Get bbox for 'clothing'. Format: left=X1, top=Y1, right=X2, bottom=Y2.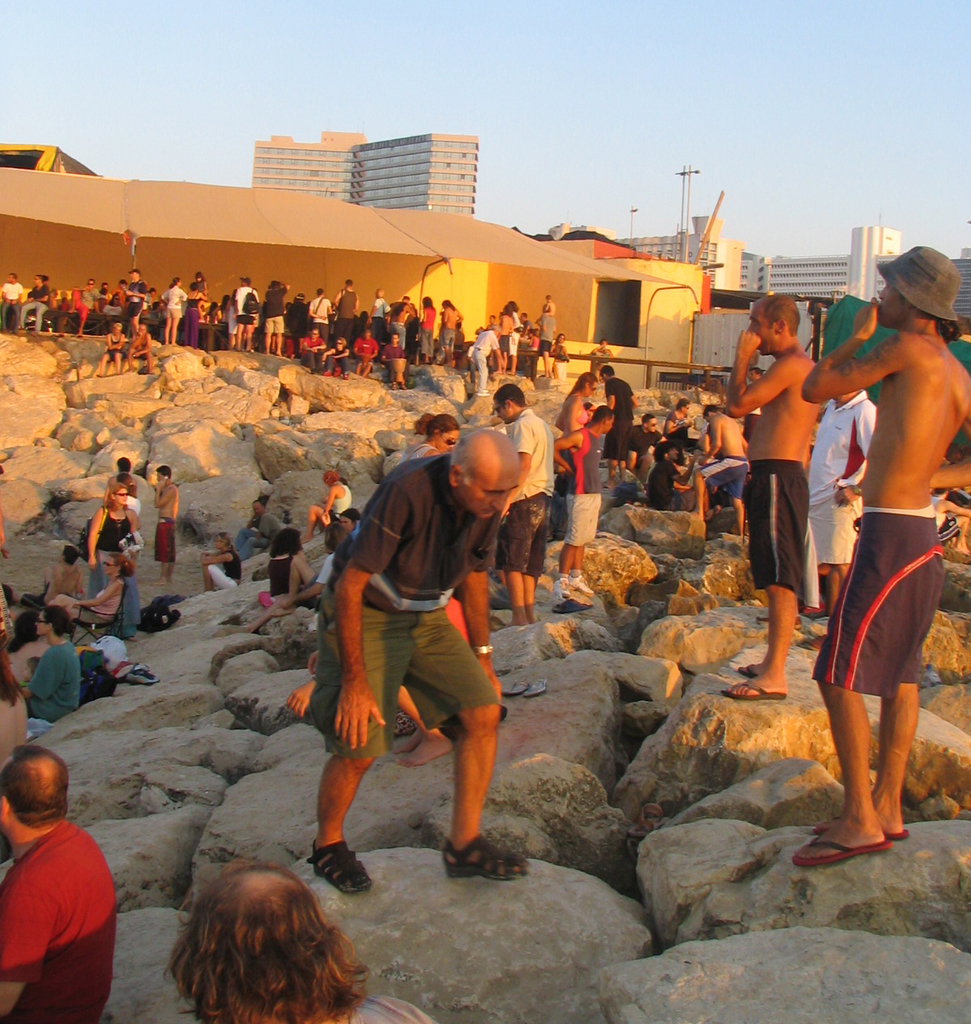
left=399, top=444, right=467, bottom=654.
